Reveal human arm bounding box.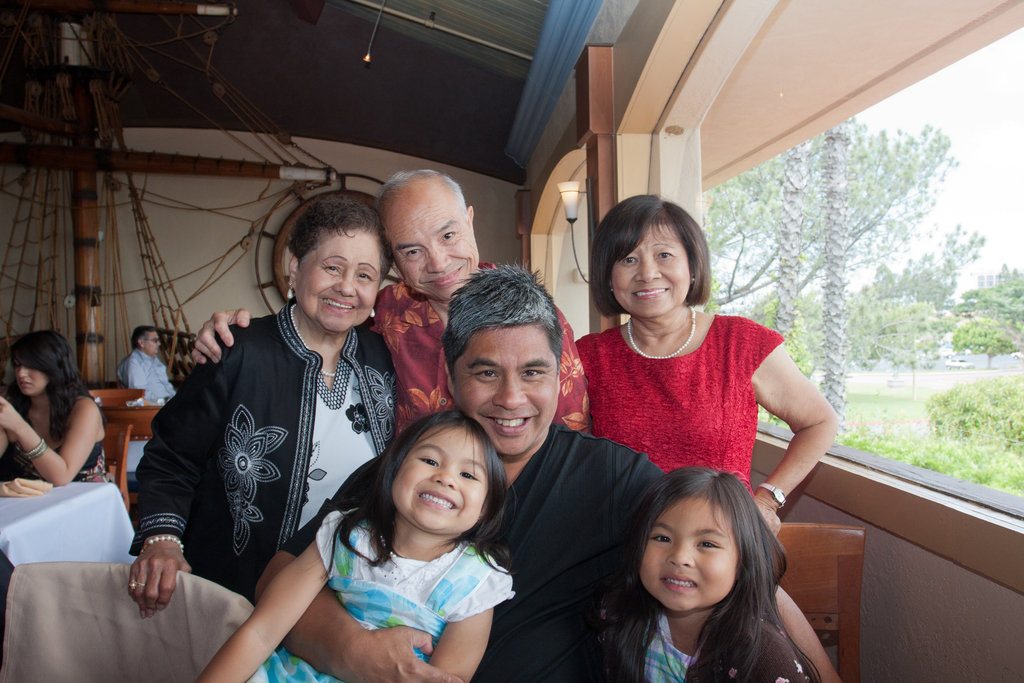
Revealed: (x1=0, y1=436, x2=55, y2=498).
